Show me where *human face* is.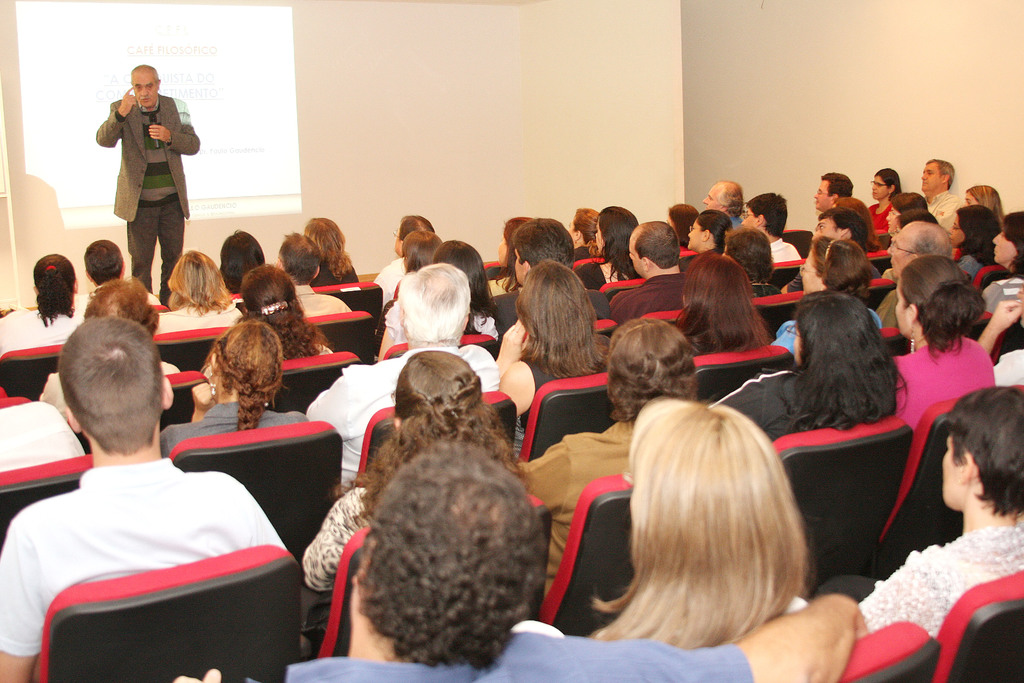
*human face* is at BBox(886, 208, 902, 237).
